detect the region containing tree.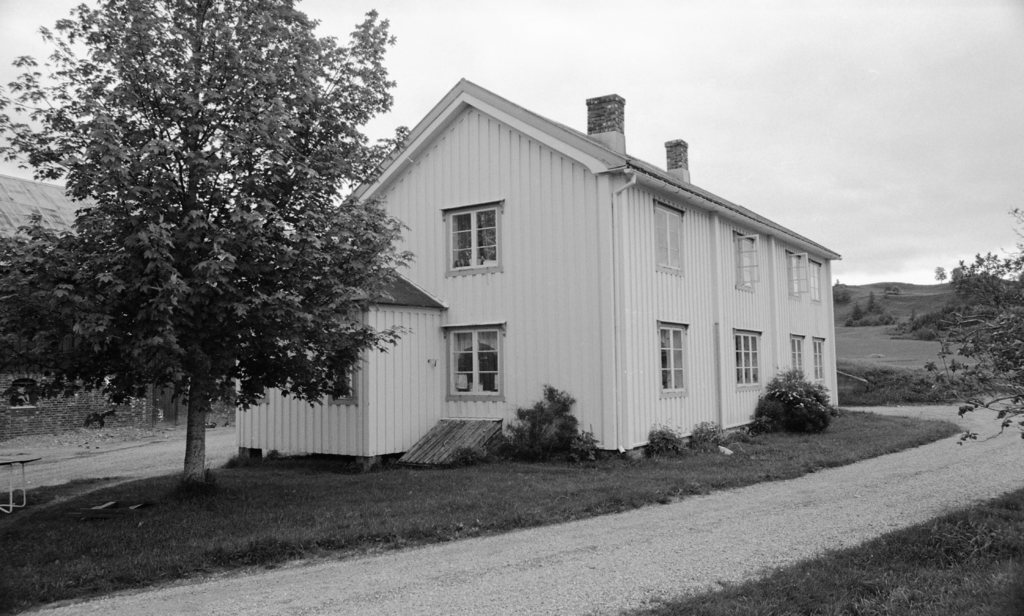
920 200 1023 451.
